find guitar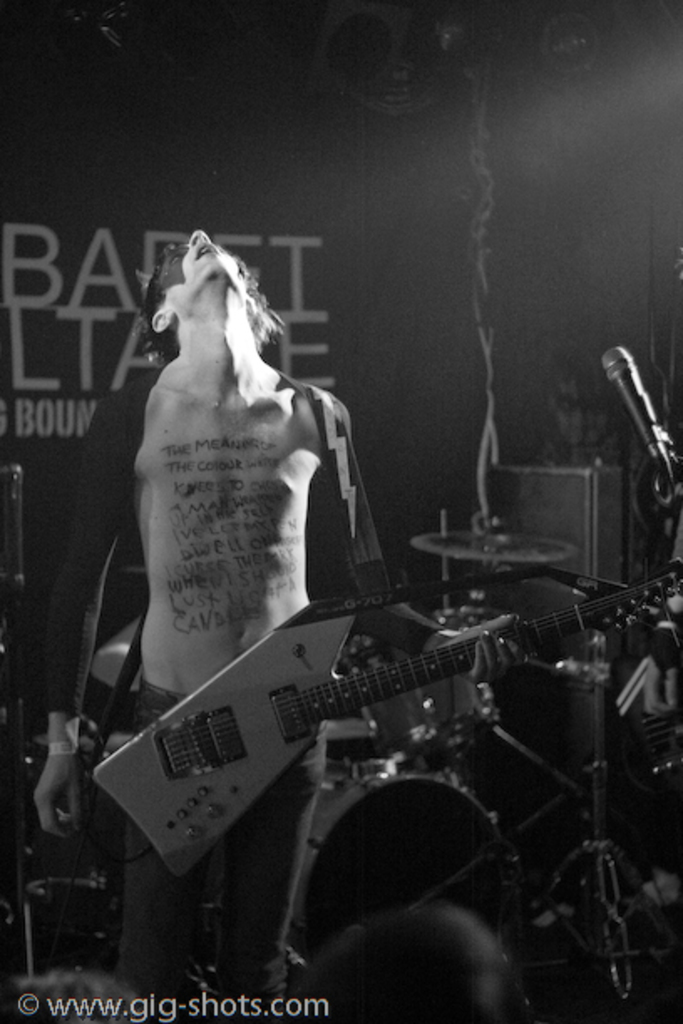
(92, 569, 681, 888)
